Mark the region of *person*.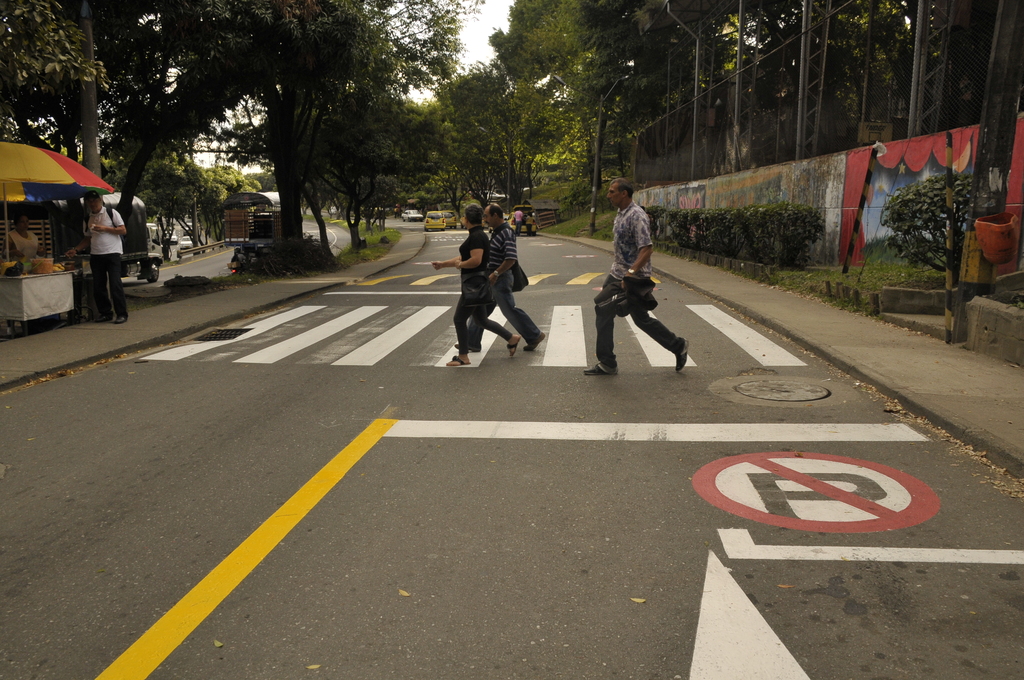
Region: Rect(512, 207, 522, 238).
